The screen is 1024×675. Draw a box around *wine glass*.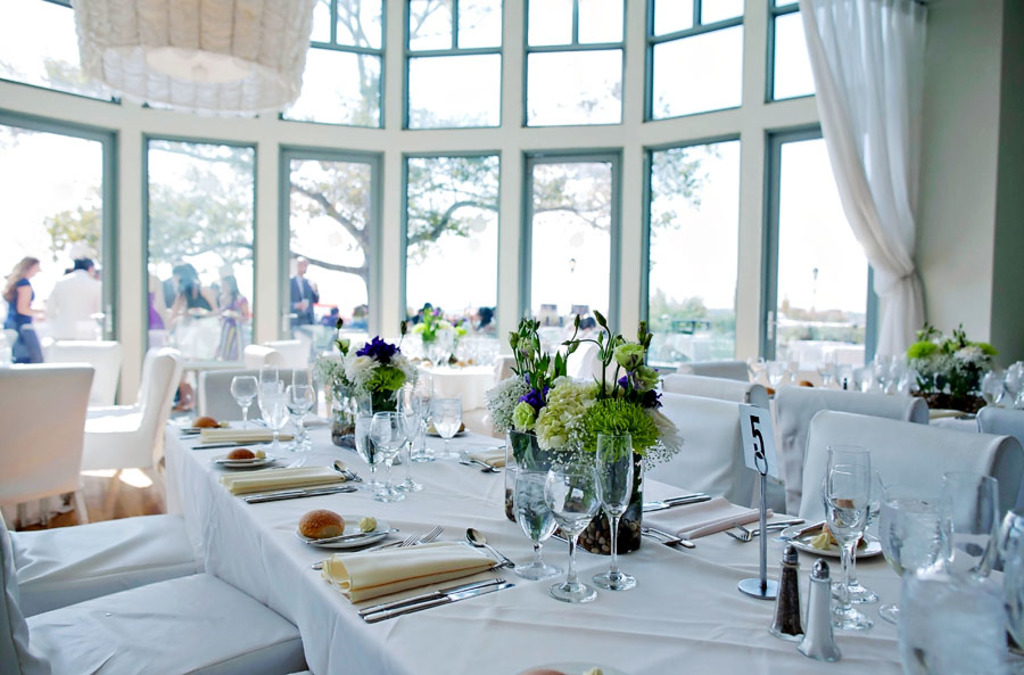
(429, 389, 463, 466).
